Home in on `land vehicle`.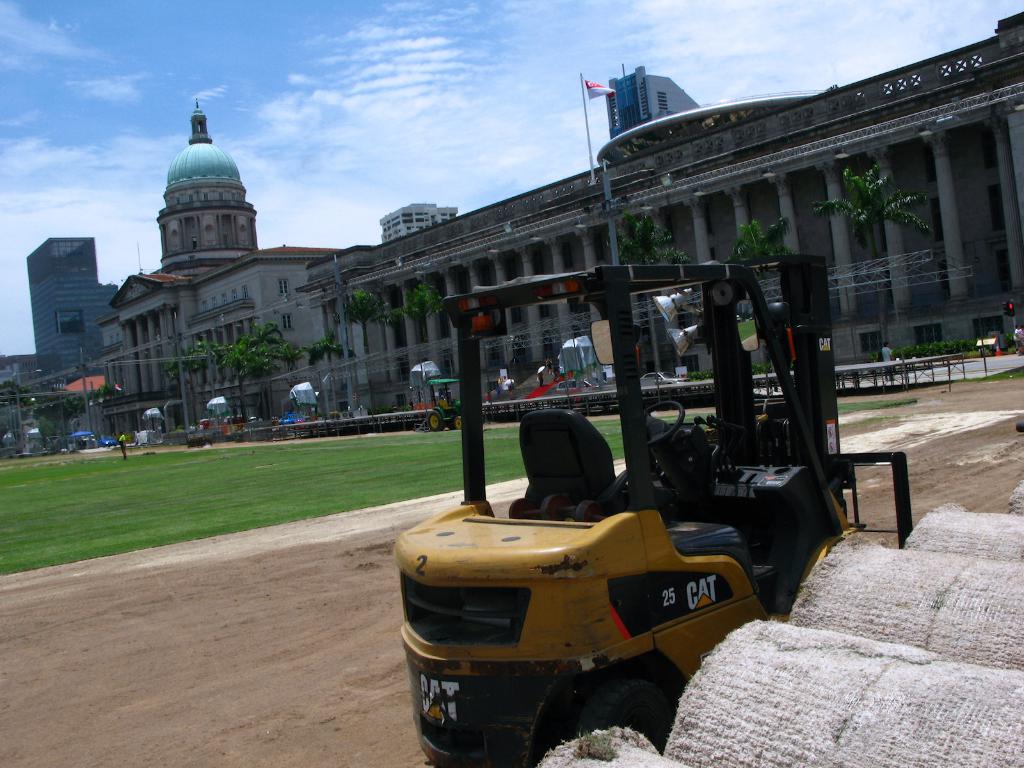
Homed in at <box>381,251,863,744</box>.
